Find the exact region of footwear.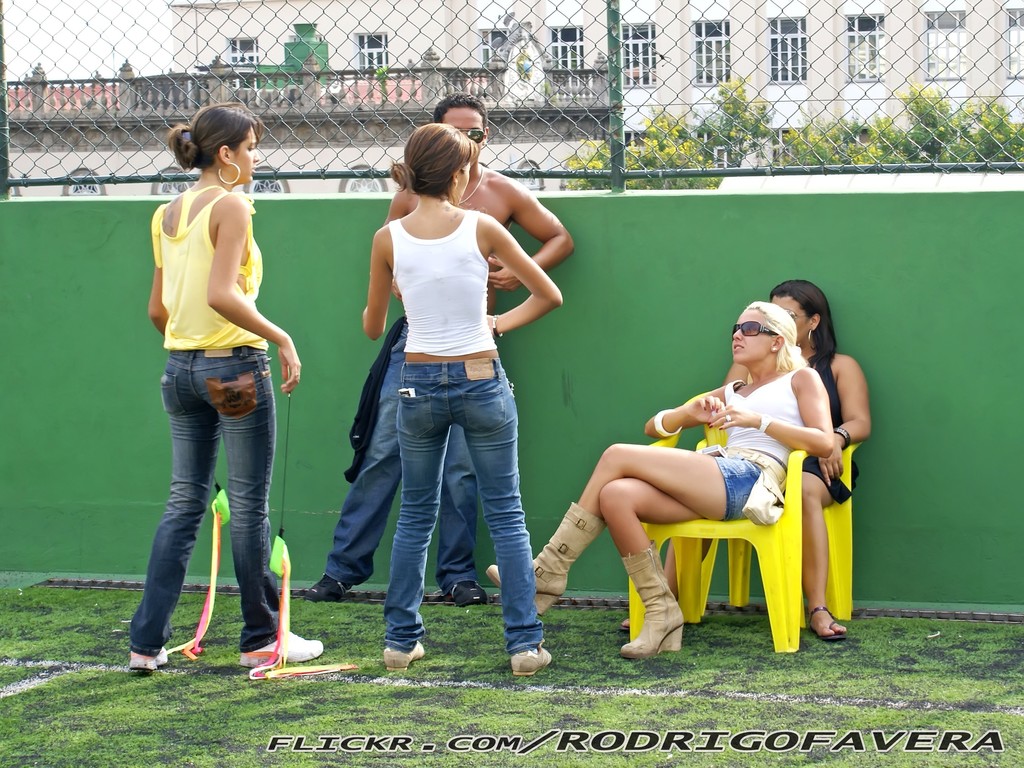
Exact region: pyautogui.locateOnScreen(482, 500, 604, 617).
